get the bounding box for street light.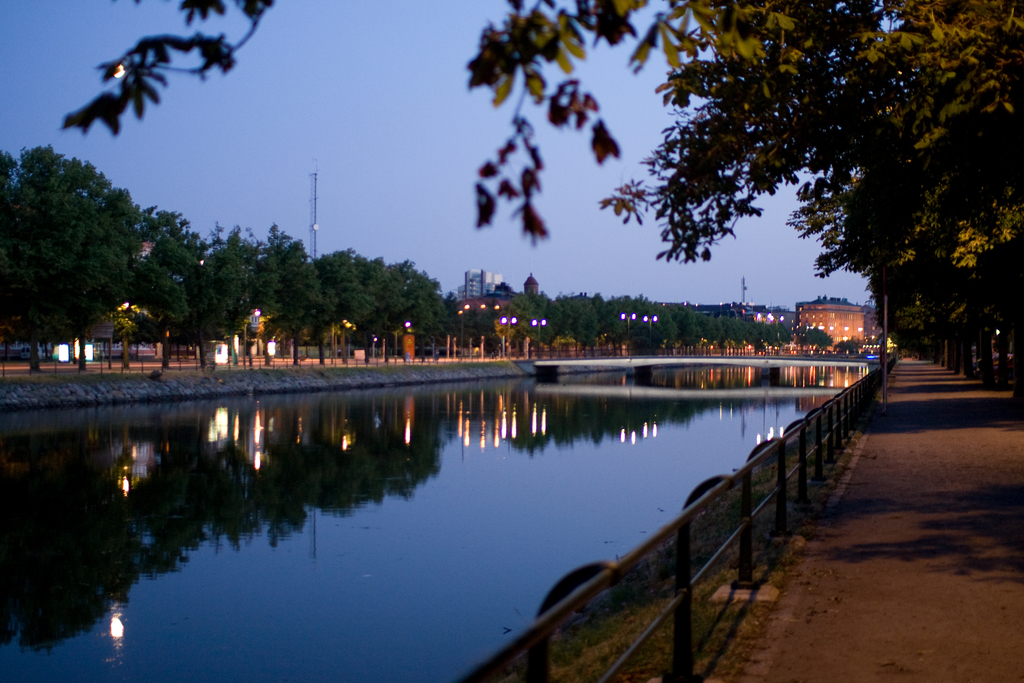
pyautogui.locateOnScreen(527, 319, 547, 353).
